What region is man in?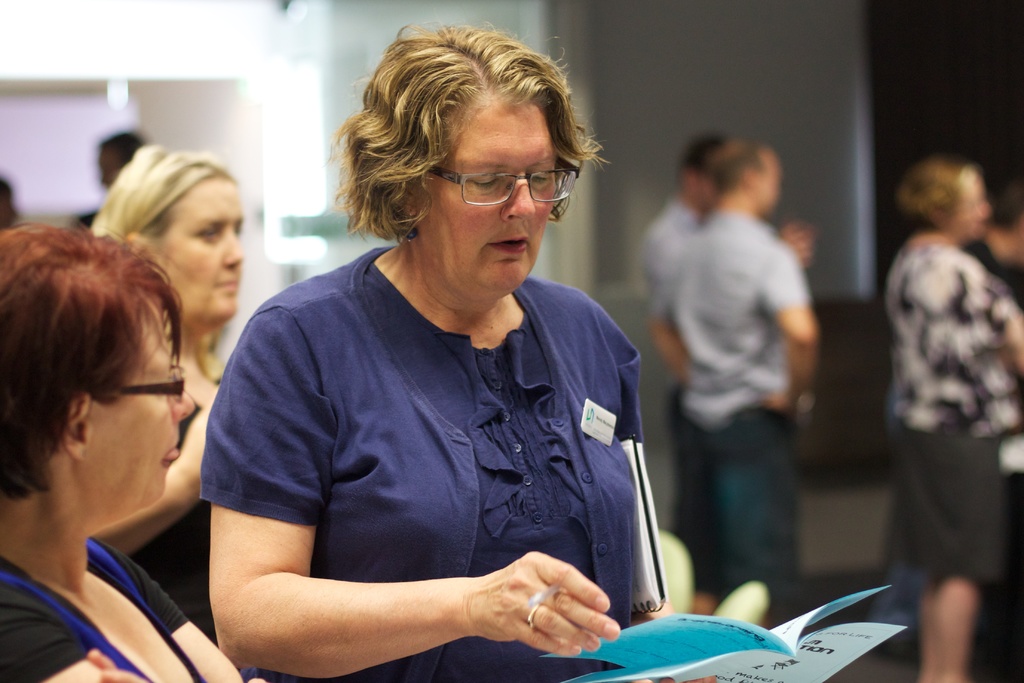
bbox(67, 131, 154, 234).
